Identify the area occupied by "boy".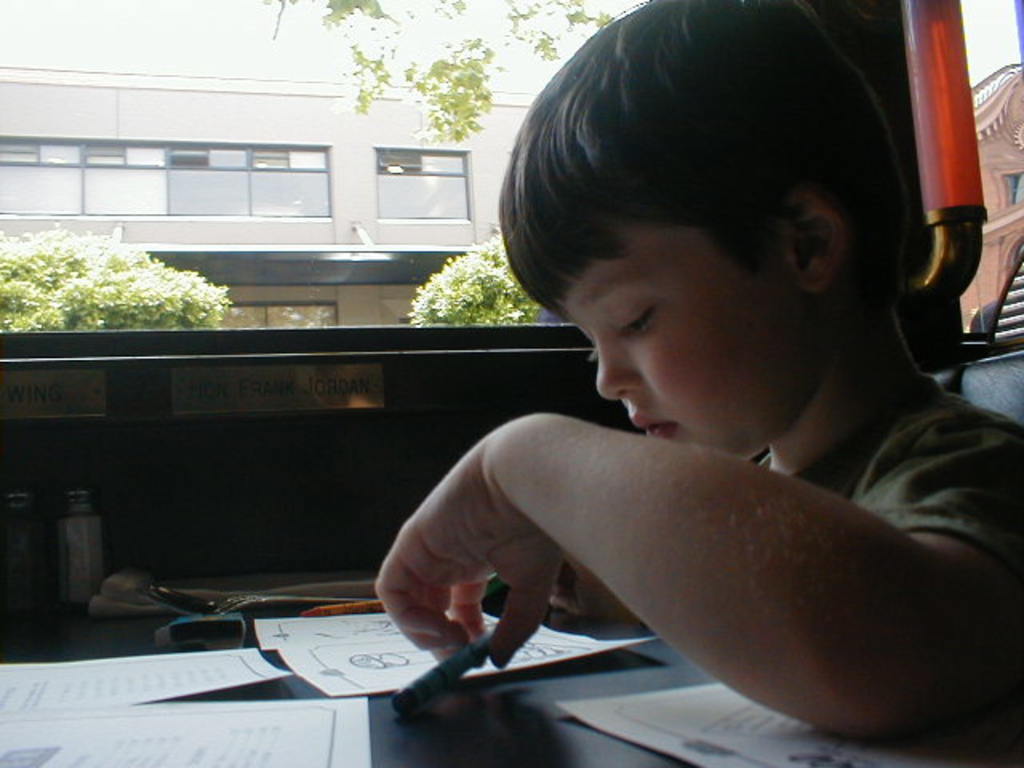
Area: 323,40,1023,738.
